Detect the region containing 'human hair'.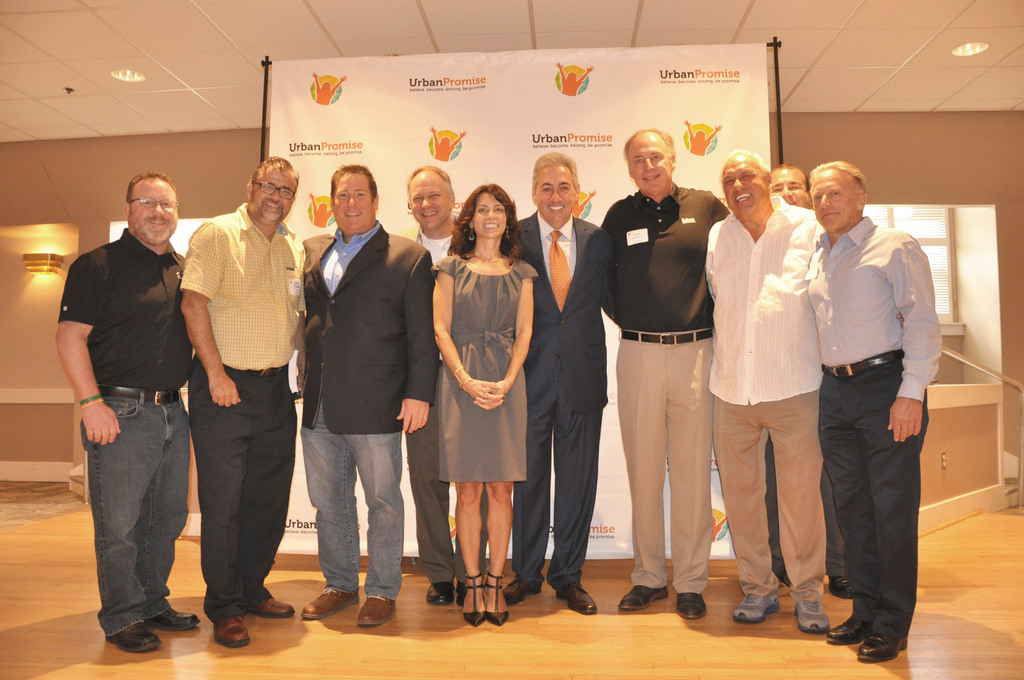
box=[456, 180, 520, 271].
